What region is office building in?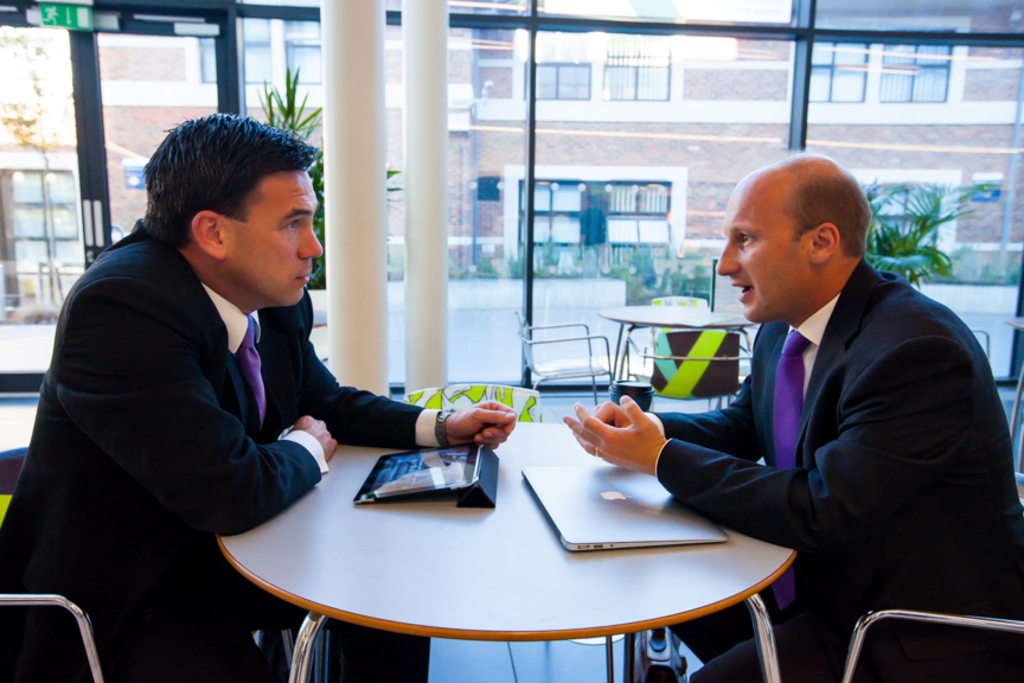
box=[30, 36, 1020, 662].
